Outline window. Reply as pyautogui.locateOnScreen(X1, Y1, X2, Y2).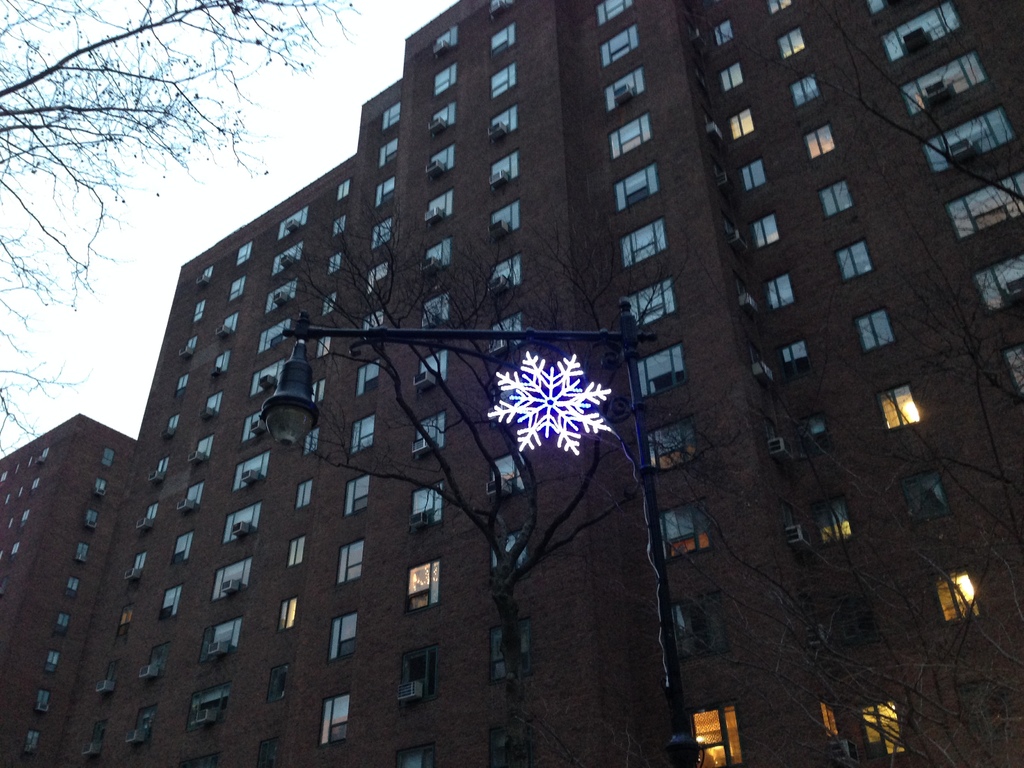
pyautogui.locateOnScreen(623, 281, 676, 328).
